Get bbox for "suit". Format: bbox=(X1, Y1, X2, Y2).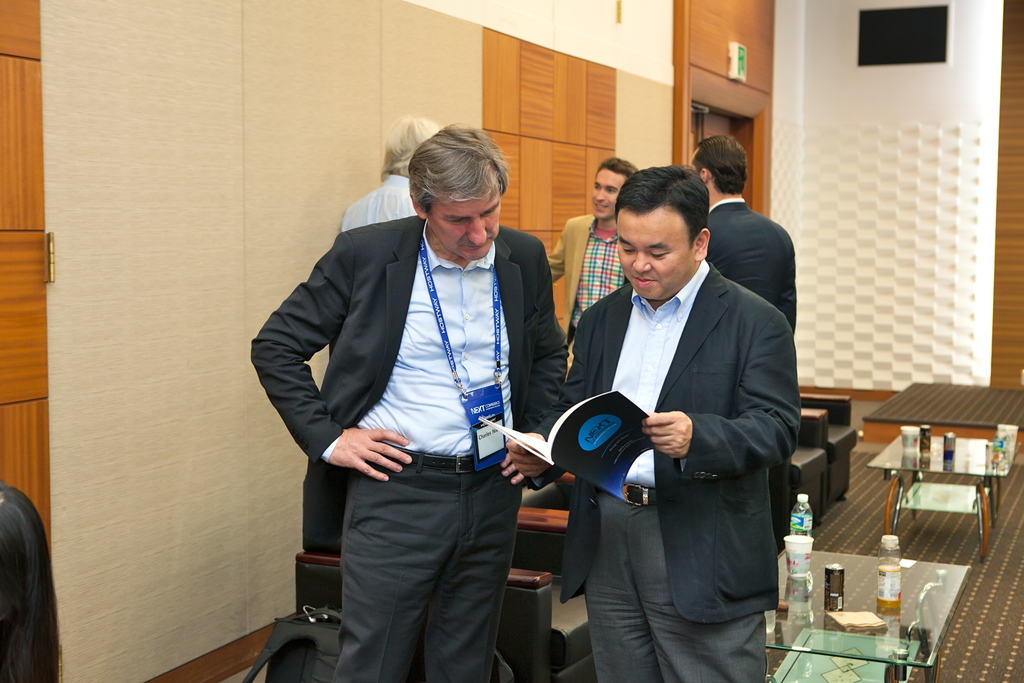
bbox=(544, 211, 632, 366).
